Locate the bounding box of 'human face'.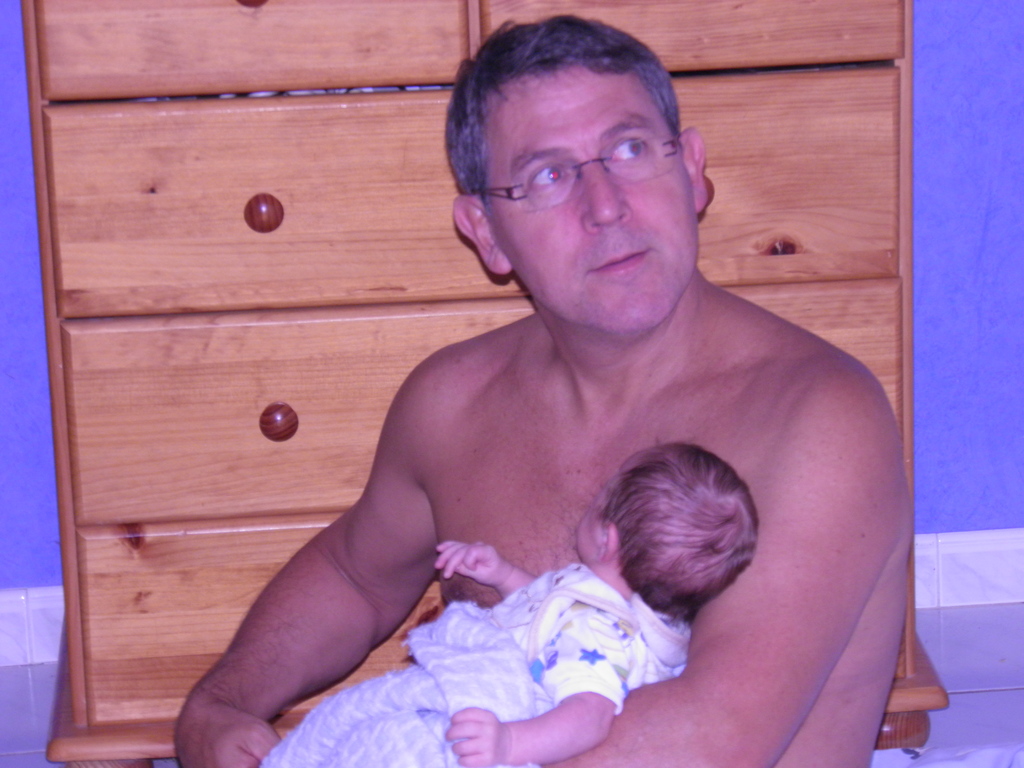
Bounding box: l=576, t=479, r=623, b=564.
